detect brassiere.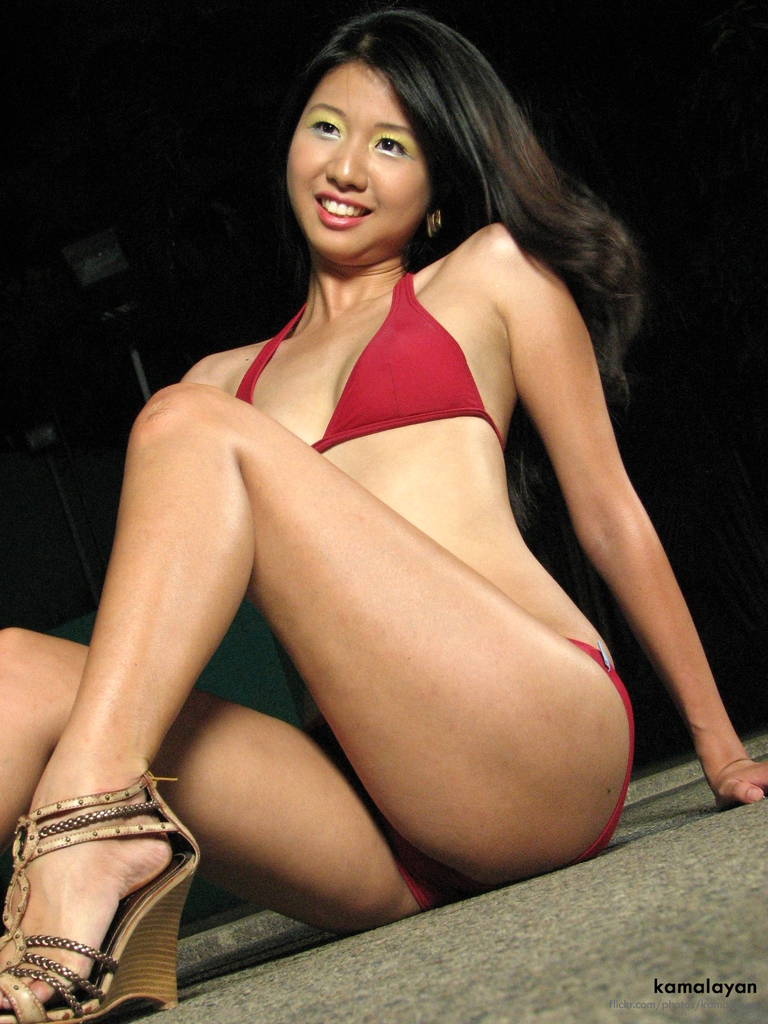
Detected at locate(236, 265, 509, 444).
